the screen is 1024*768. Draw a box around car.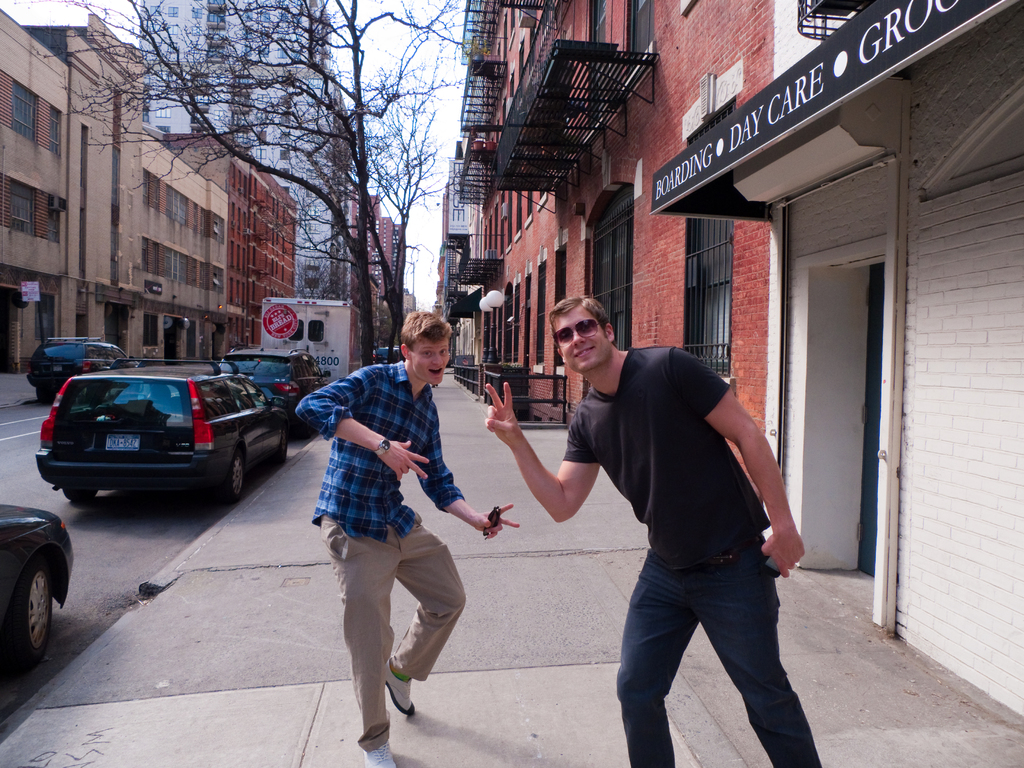
<bbox>0, 495, 70, 668</bbox>.
